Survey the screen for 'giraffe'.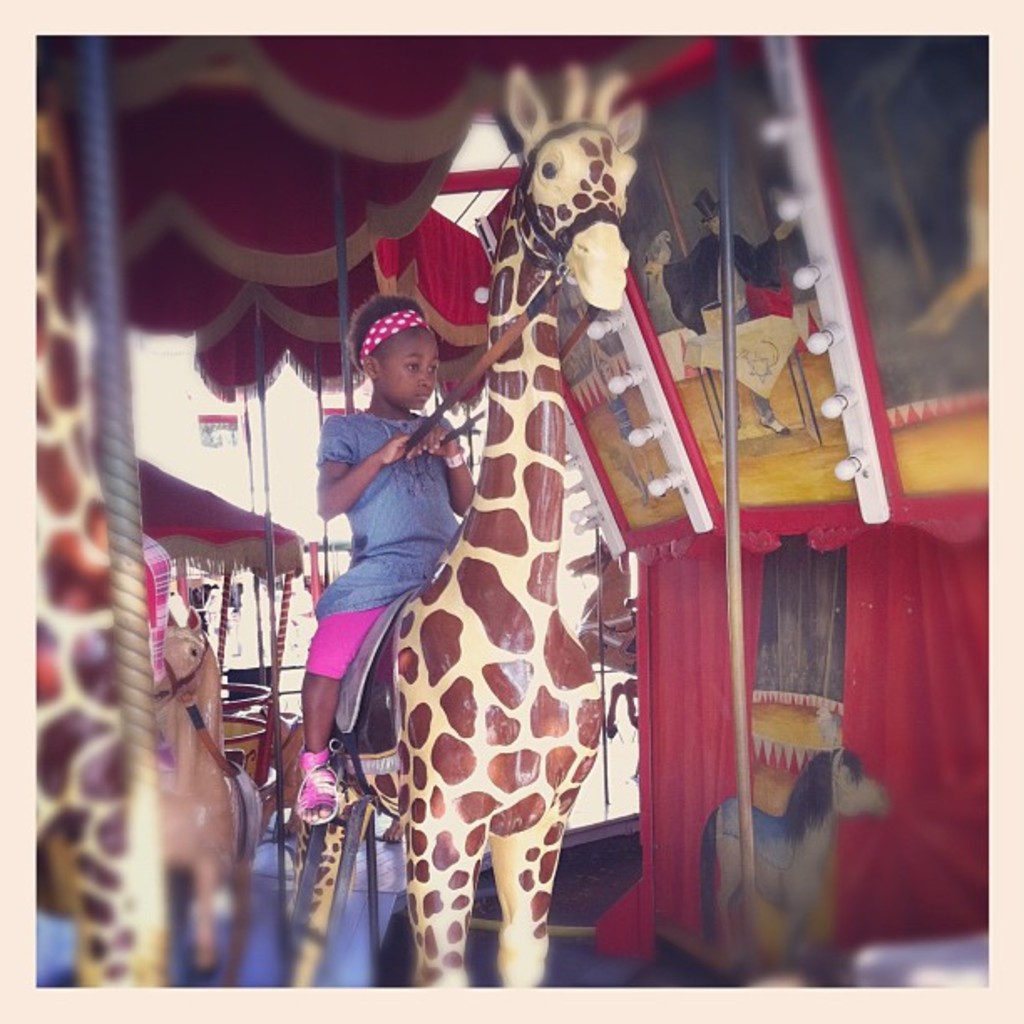
Survey found: [27,70,166,992].
